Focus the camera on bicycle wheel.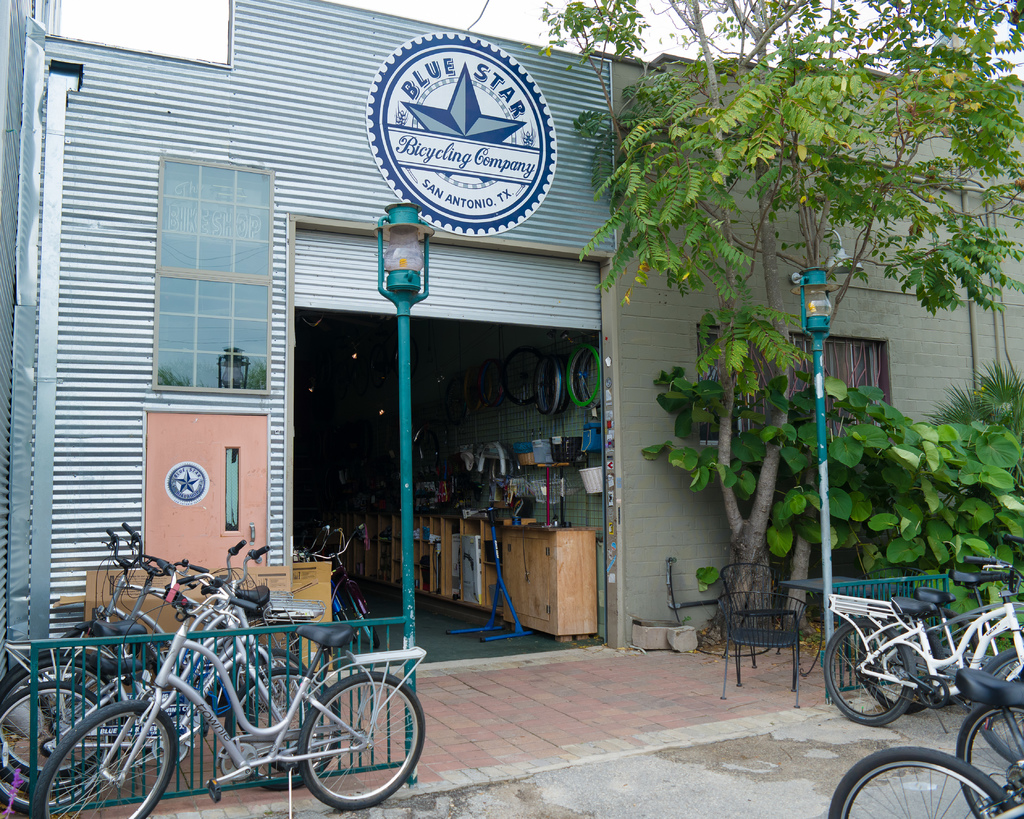
Focus region: [900, 612, 982, 703].
